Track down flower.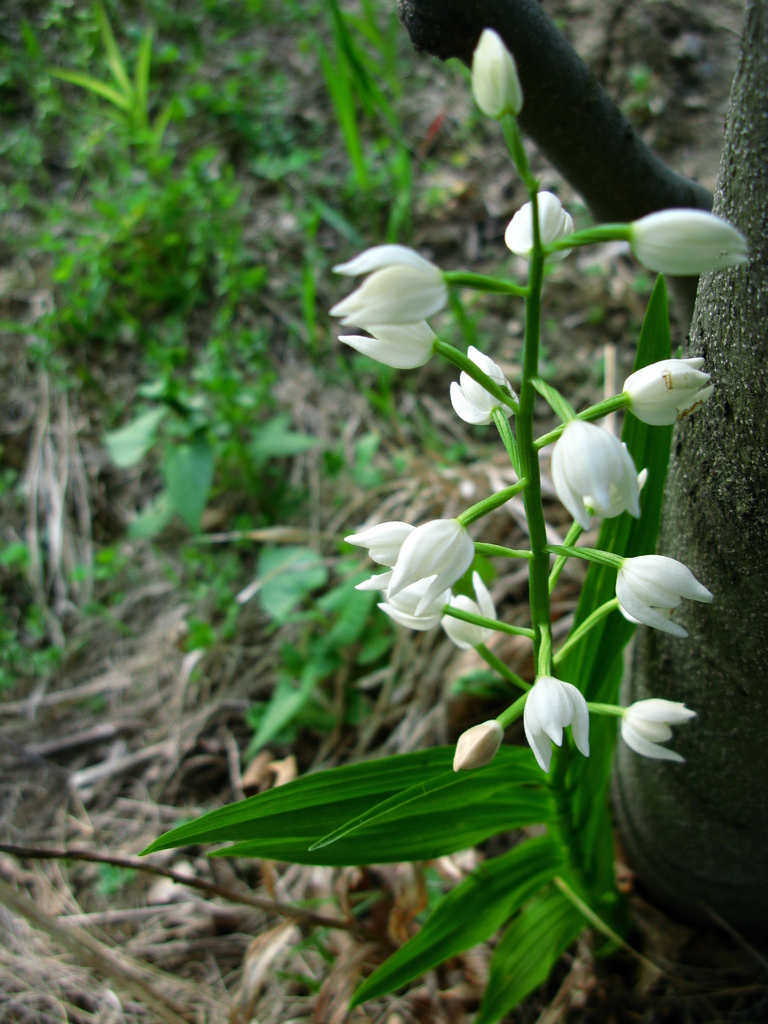
Tracked to bbox(329, 244, 455, 330).
